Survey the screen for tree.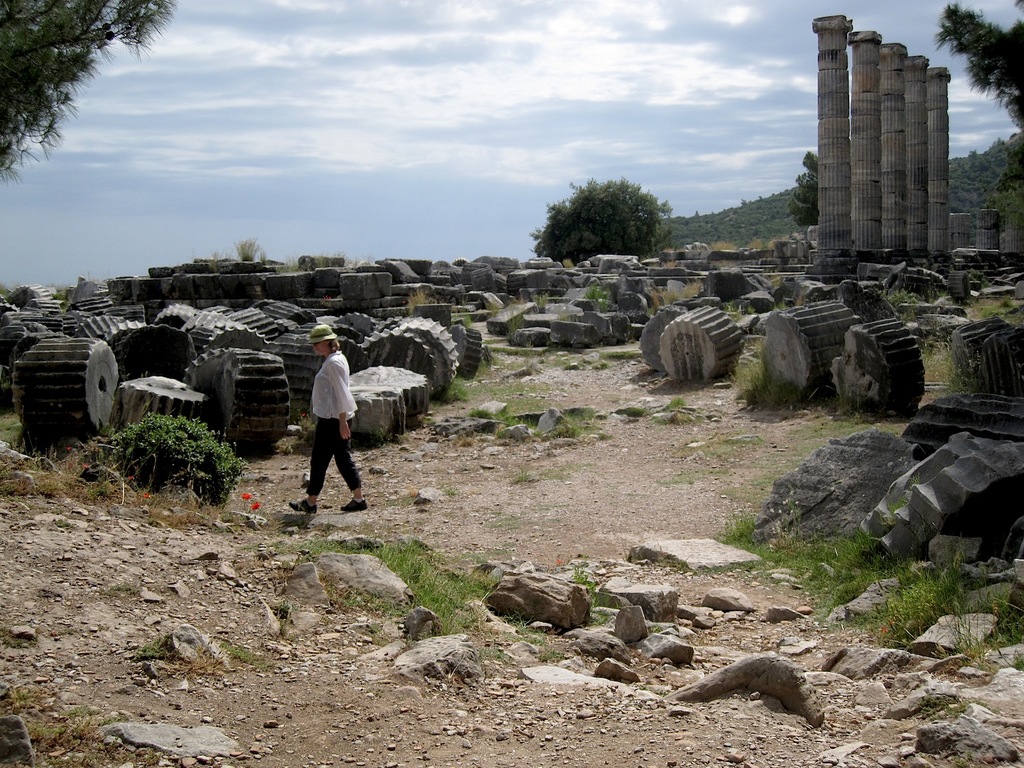
Survey found: <region>660, 0, 1023, 288</region>.
